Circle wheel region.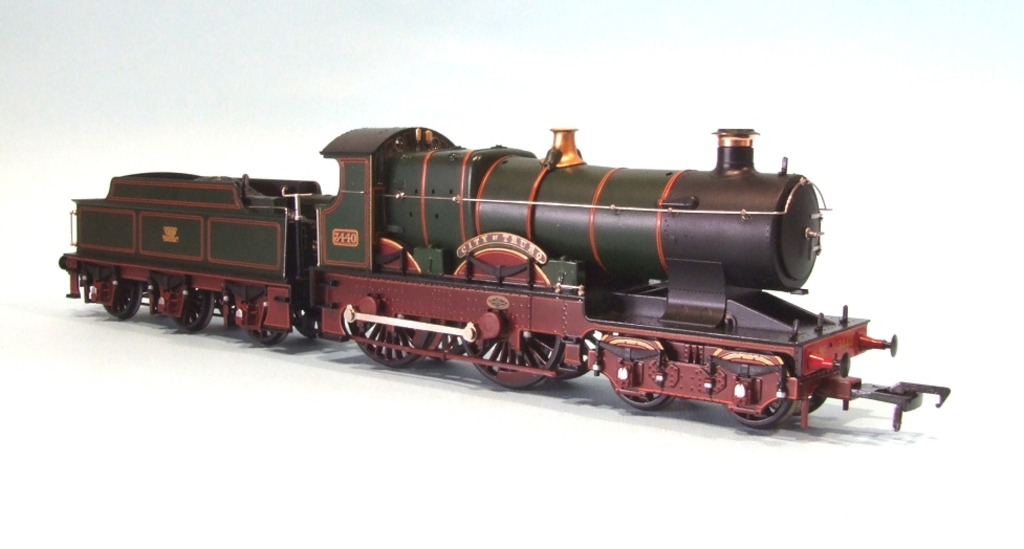
Region: rect(726, 386, 793, 429).
